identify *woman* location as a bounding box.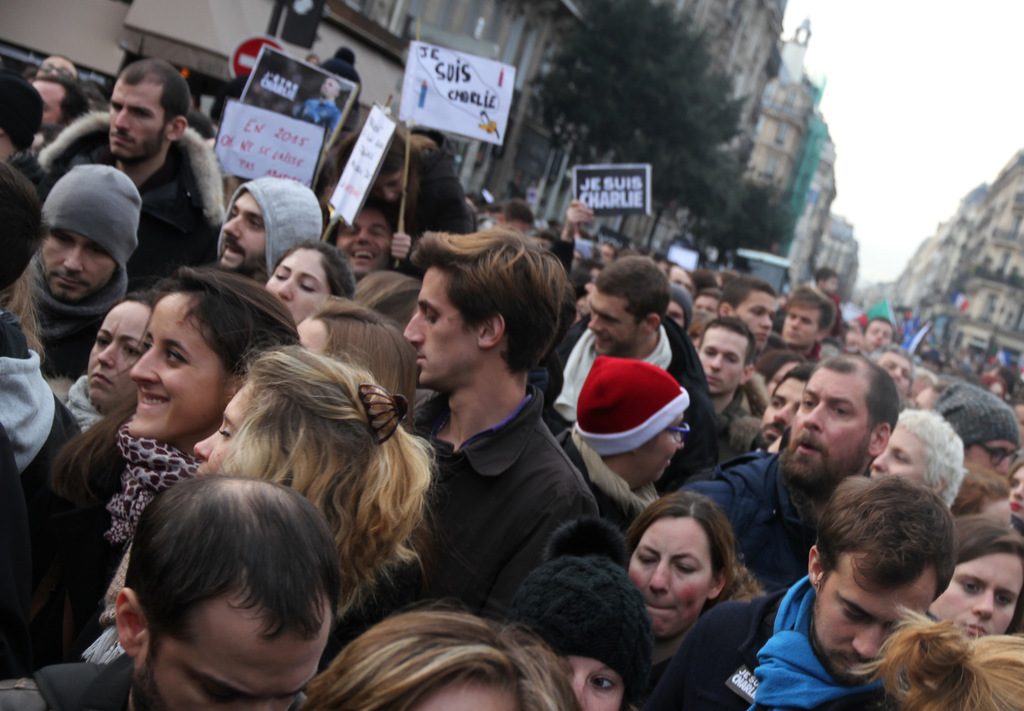
[left=60, top=283, right=173, bottom=432].
